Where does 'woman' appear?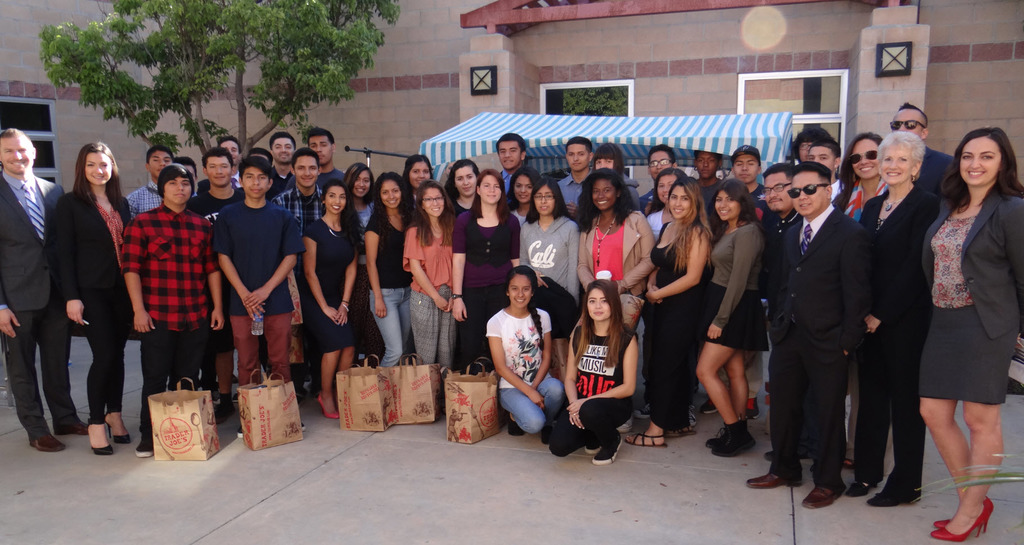
Appears at box(340, 160, 378, 345).
